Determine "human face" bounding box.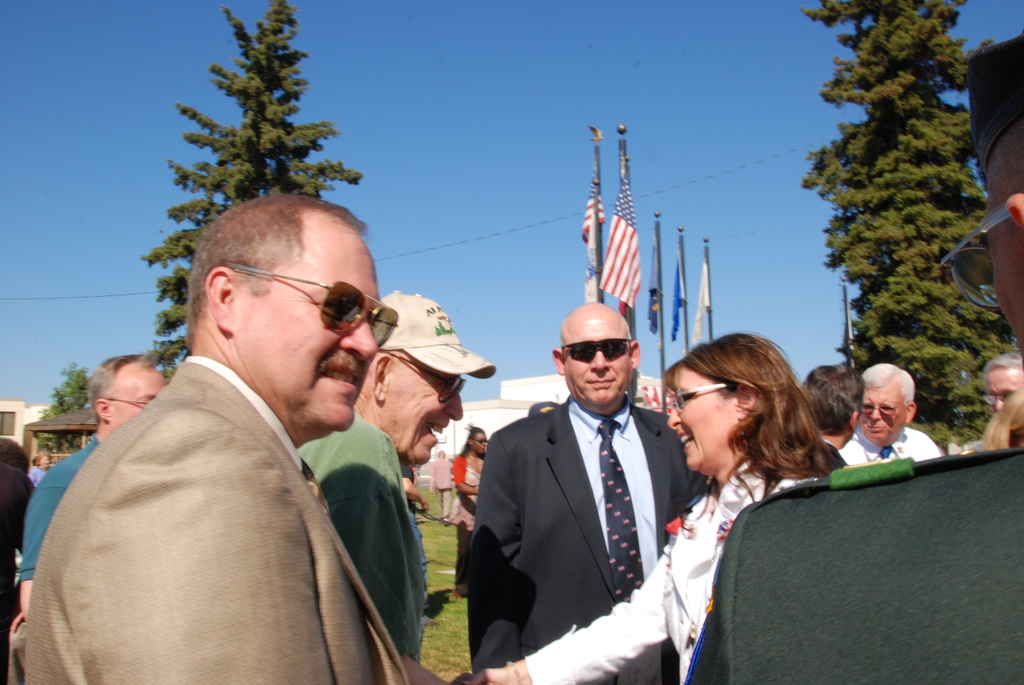
Determined: 668:371:735:468.
